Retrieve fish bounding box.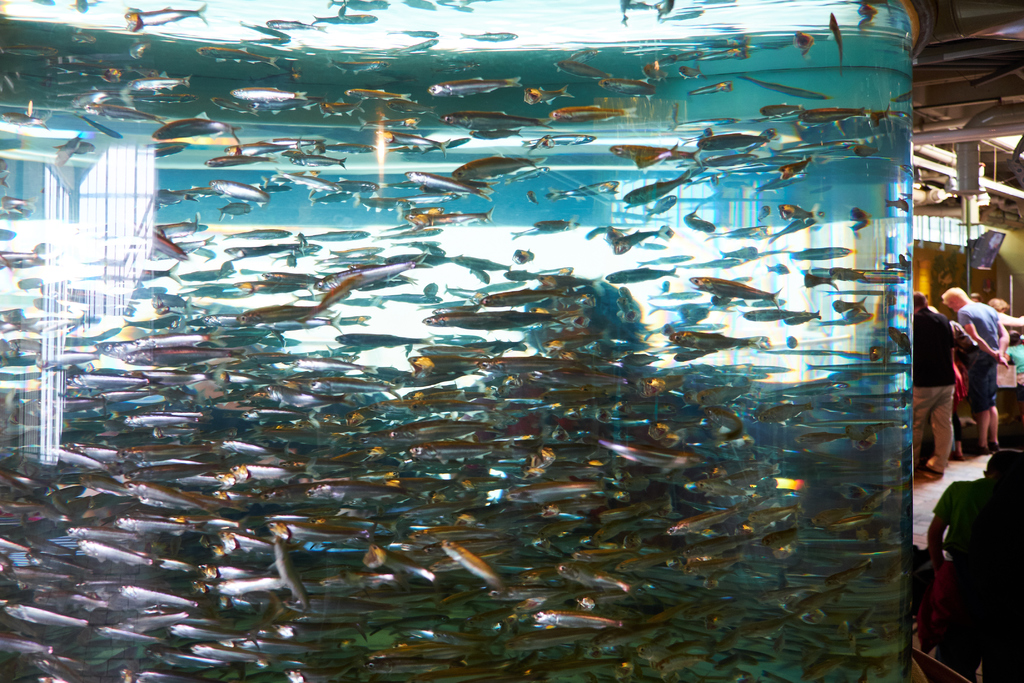
Bounding box: box=[755, 205, 772, 220].
